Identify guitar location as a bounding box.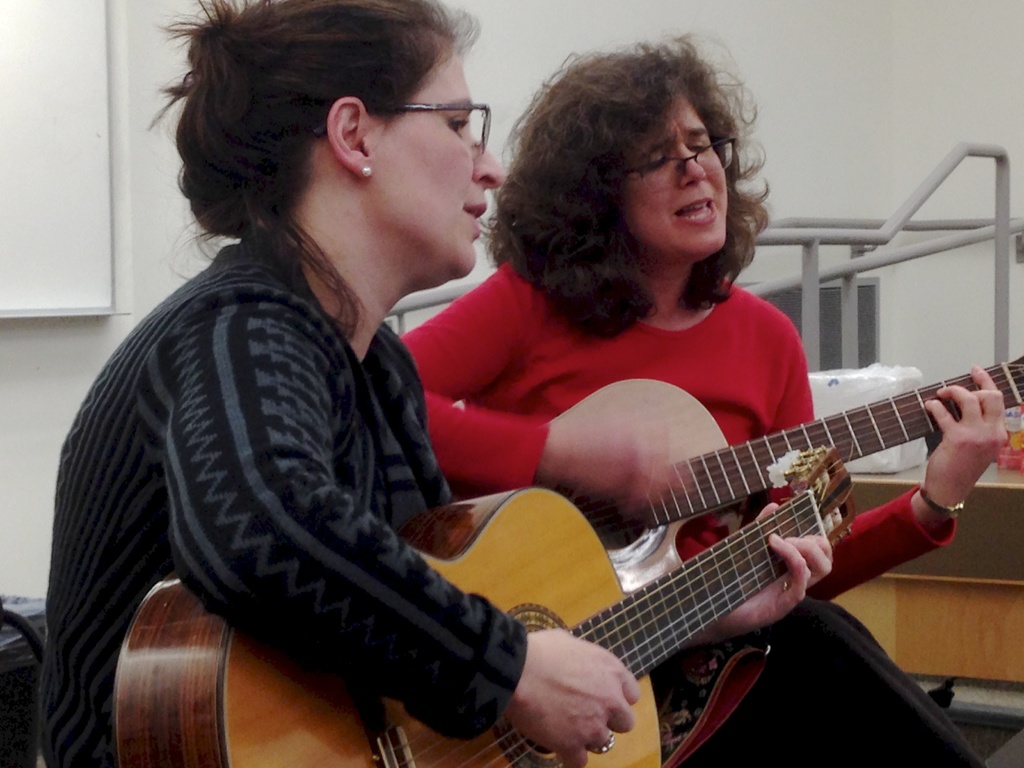
region(113, 487, 861, 767).
